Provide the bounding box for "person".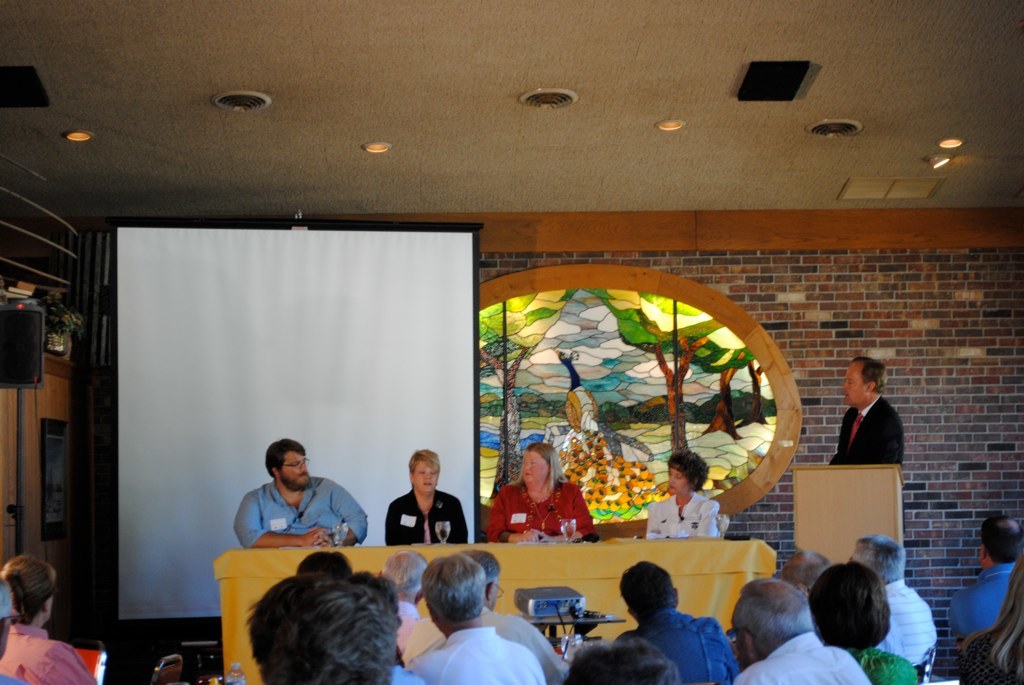
x1=346 y1=567 x2=403 y2=638.
